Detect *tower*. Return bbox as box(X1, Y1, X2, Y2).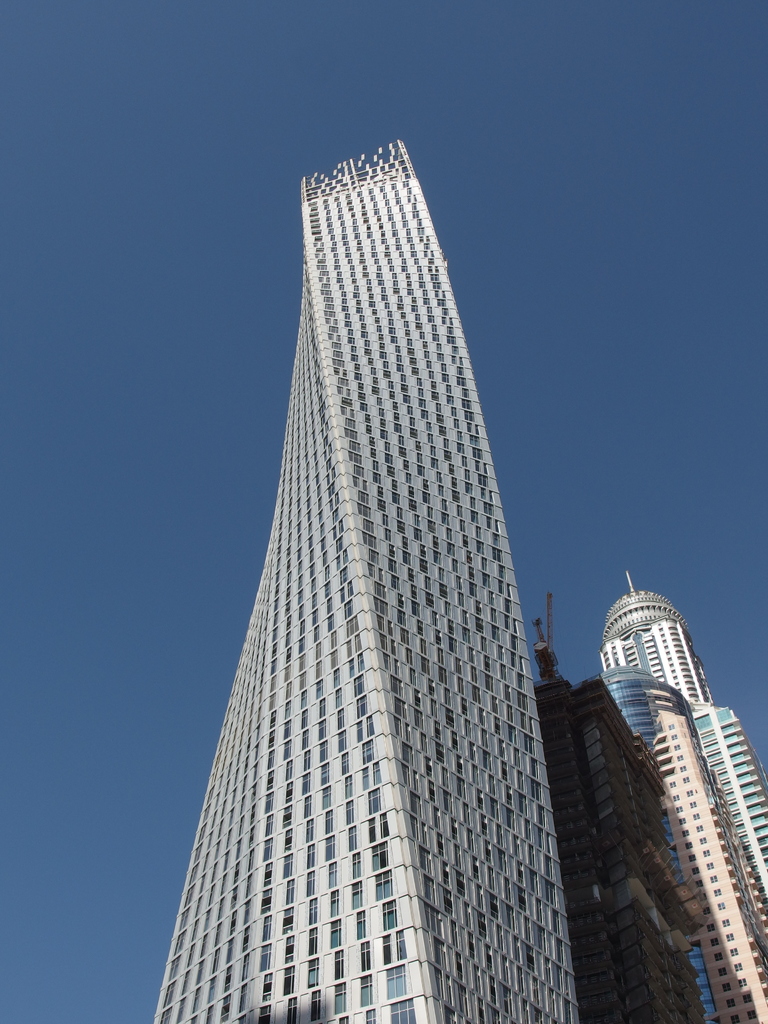
box(524, 601, 701, 1023).
